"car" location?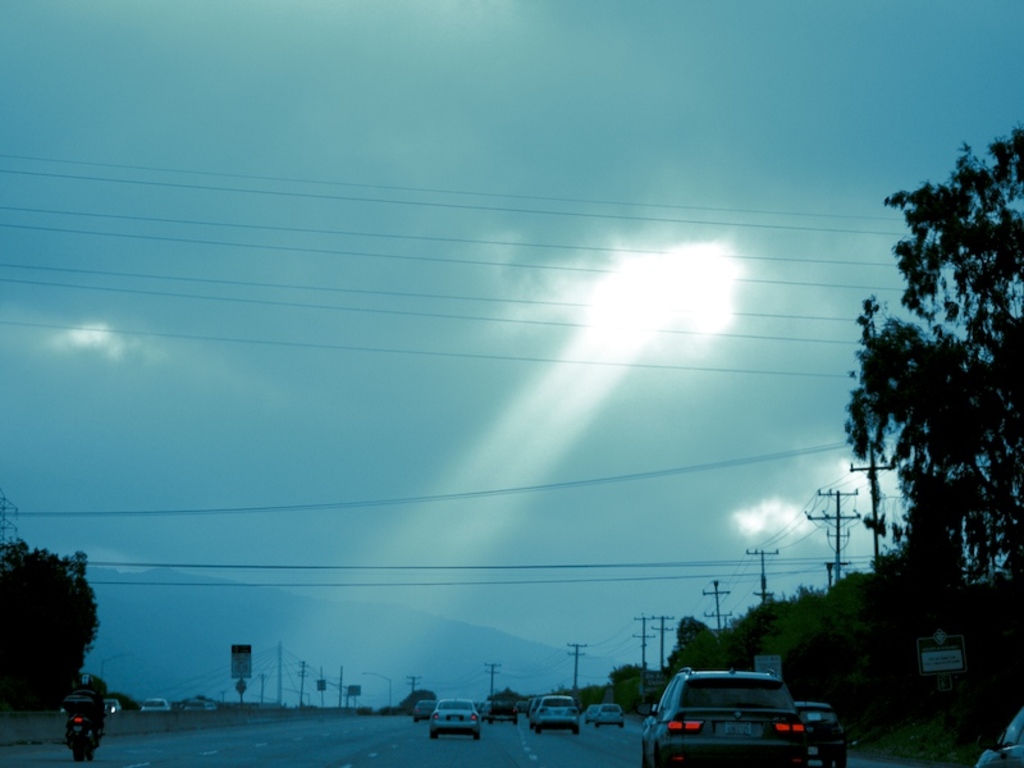
Rect(142, 696, 166, 709)
